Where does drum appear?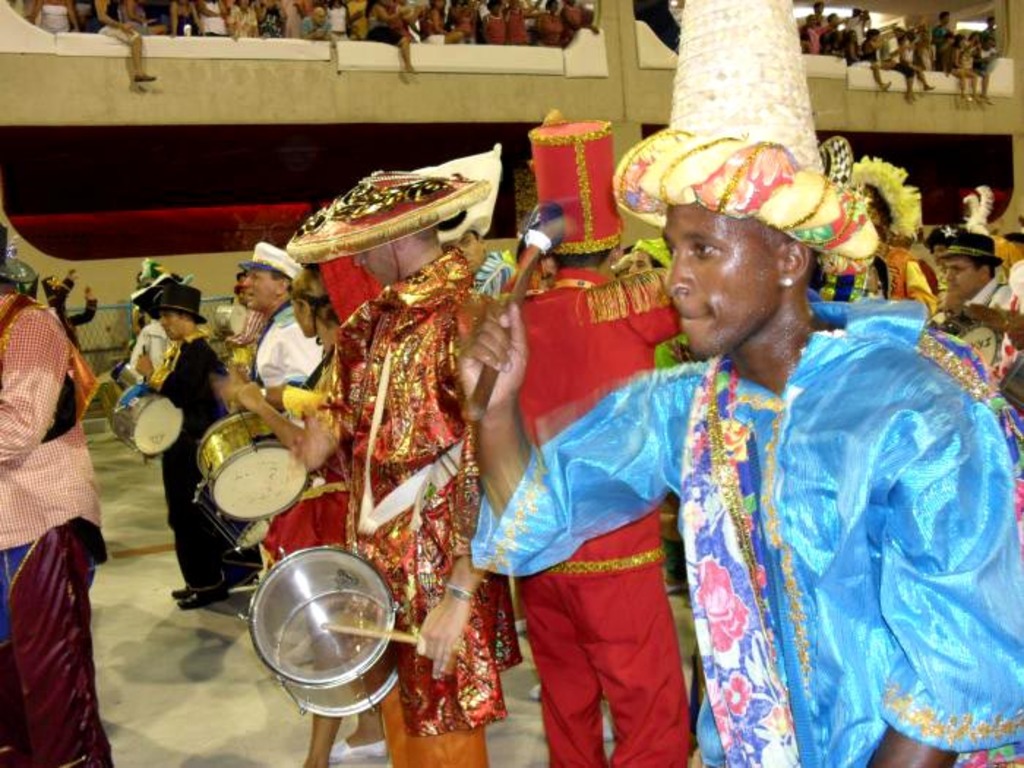
Appears at select_region(927, 315, 1001, 367).
